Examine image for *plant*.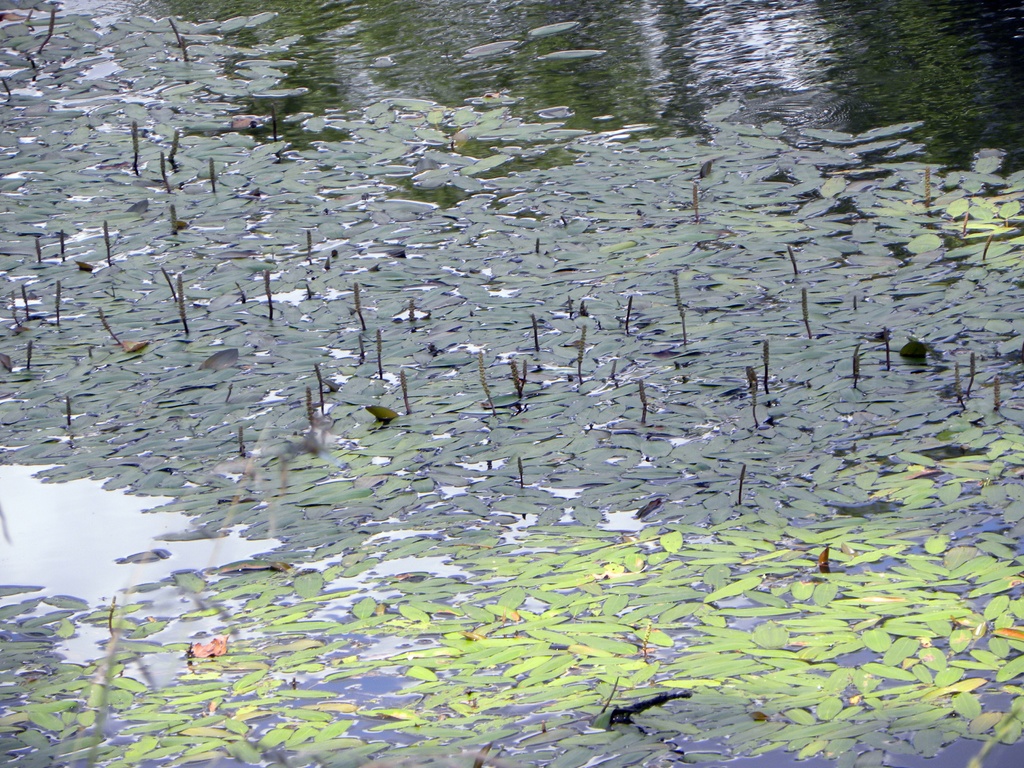
Examination result: [left=737, top=464, right=747, bottom=502].
